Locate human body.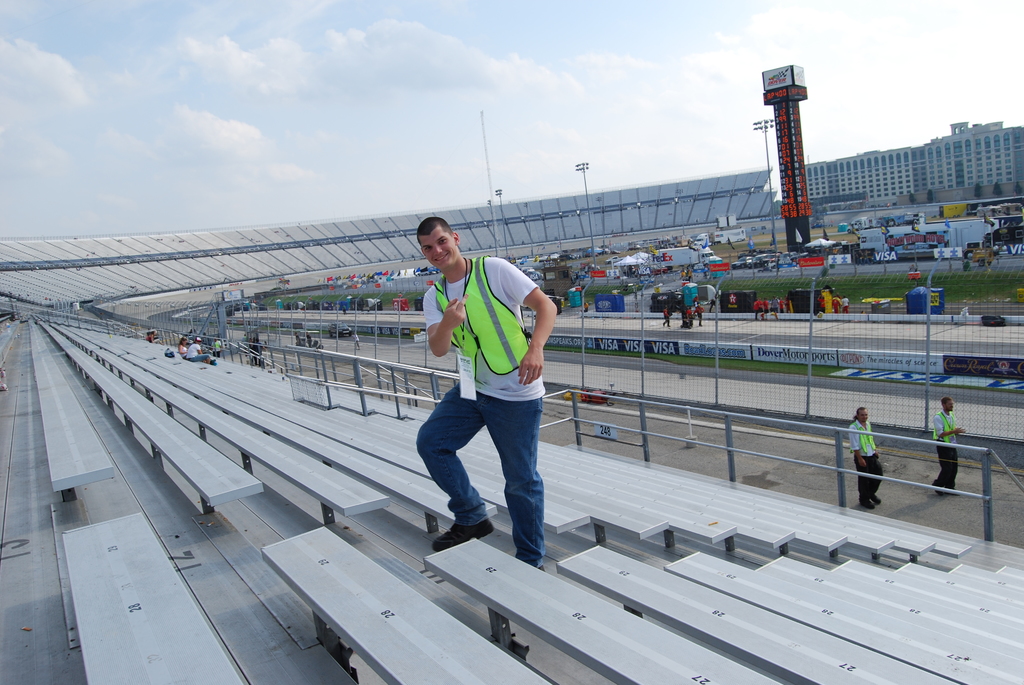
Bounding box: (left=659, top=301, right=671, bottom=333).
